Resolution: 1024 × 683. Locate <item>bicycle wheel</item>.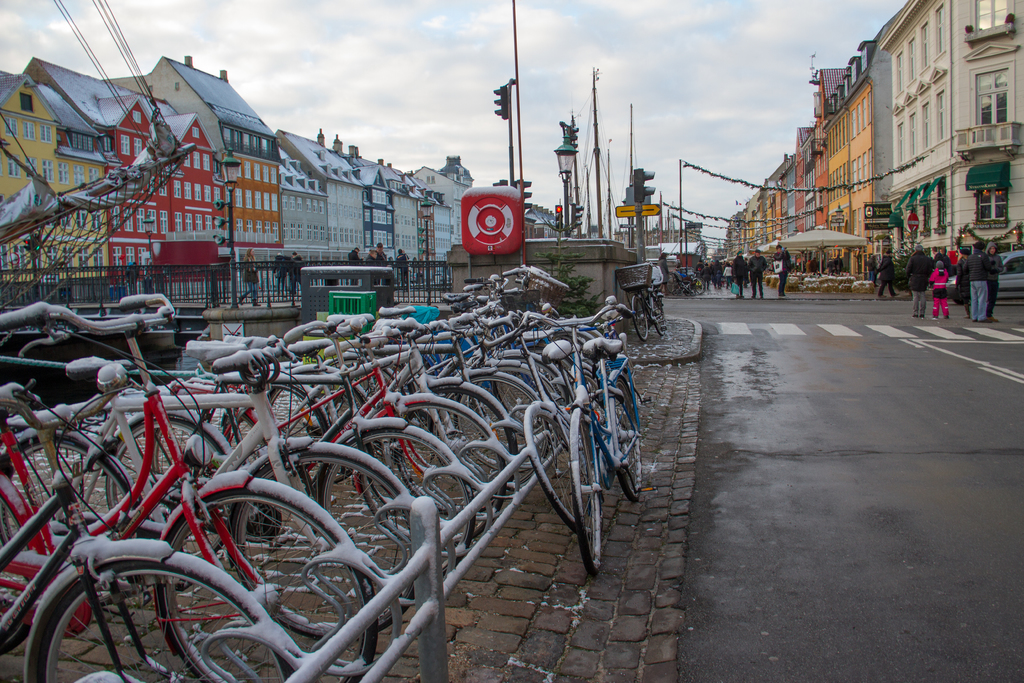
select_region(164, 479, 376, 682).
